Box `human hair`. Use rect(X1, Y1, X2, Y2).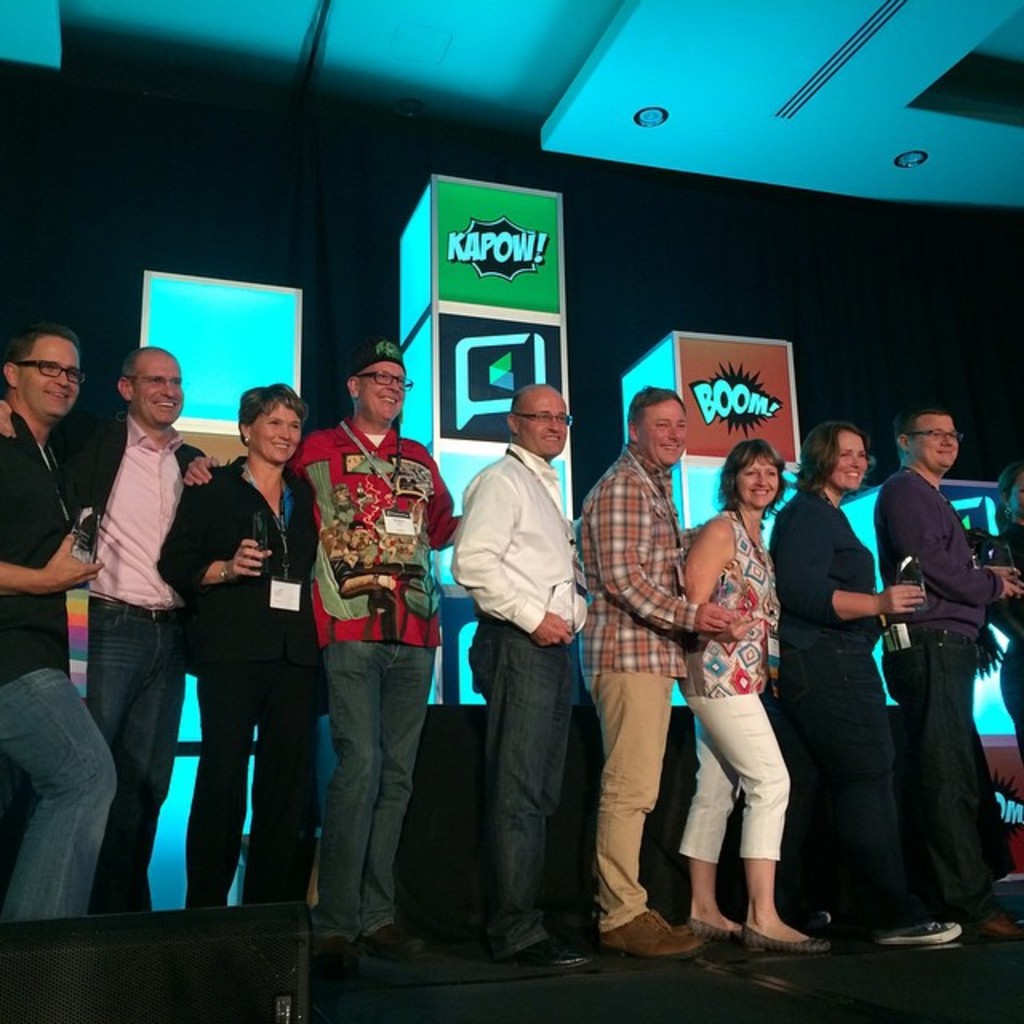
rect(717, 434, 787, 510).
